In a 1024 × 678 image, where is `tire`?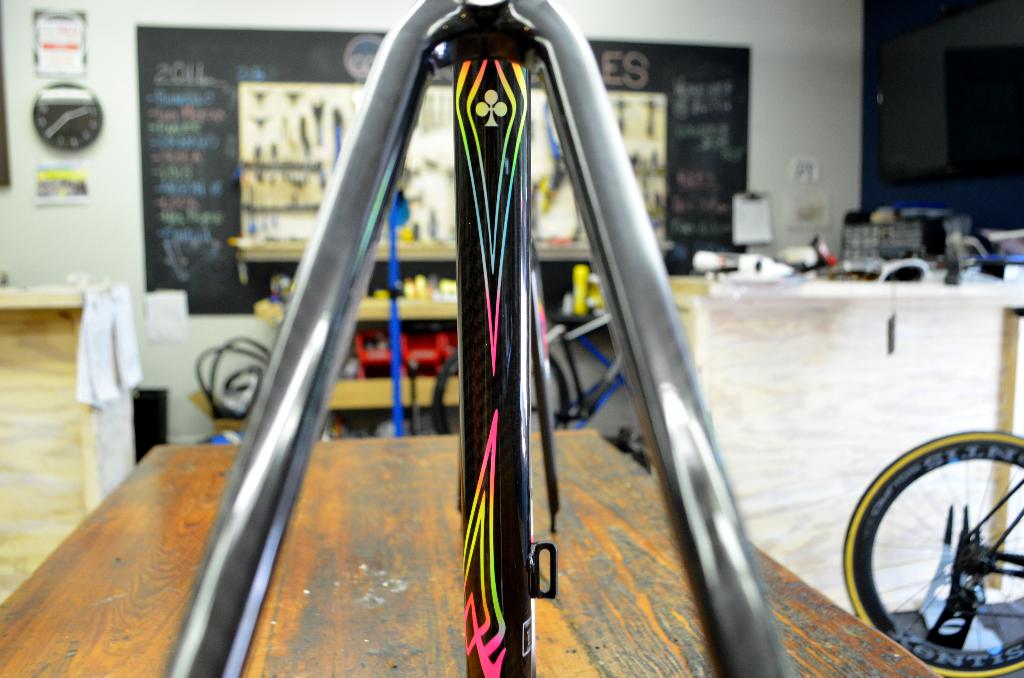
431 342 573 431.
